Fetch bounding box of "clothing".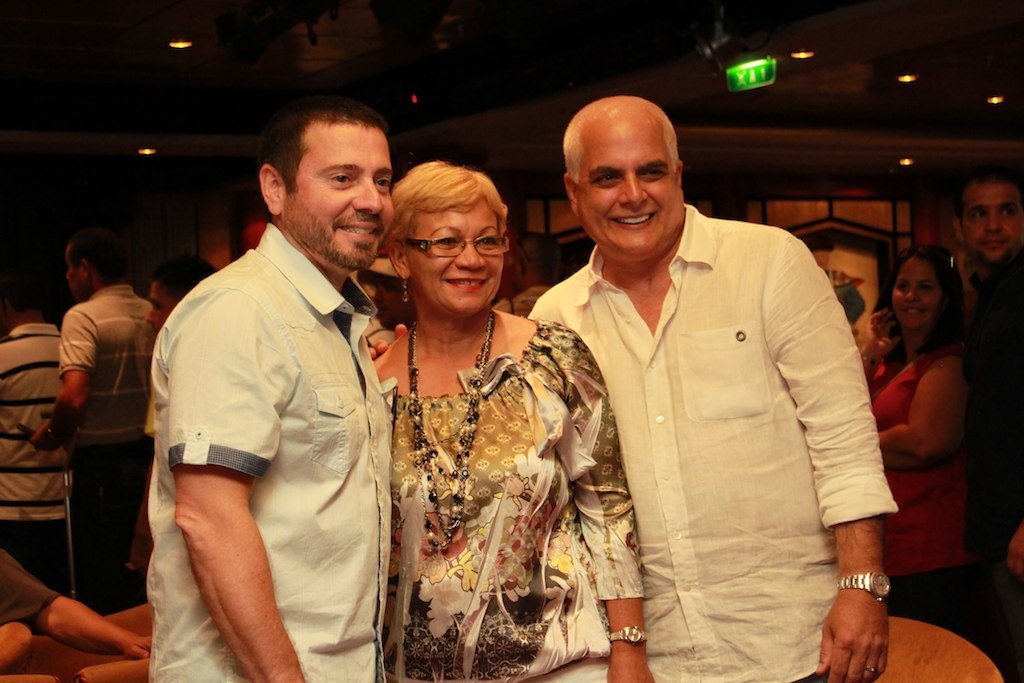
Bbox: left=57, top=286, right=150, bottom=610.
